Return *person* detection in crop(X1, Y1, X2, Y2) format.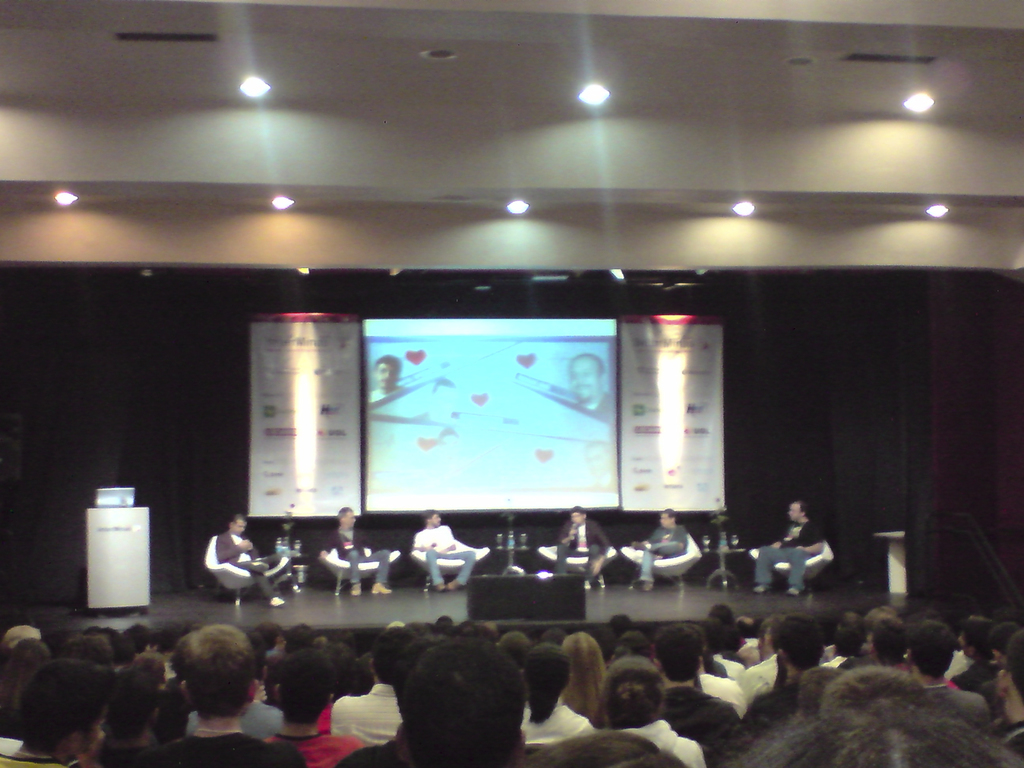
crop(216, 516, 291, 609).
